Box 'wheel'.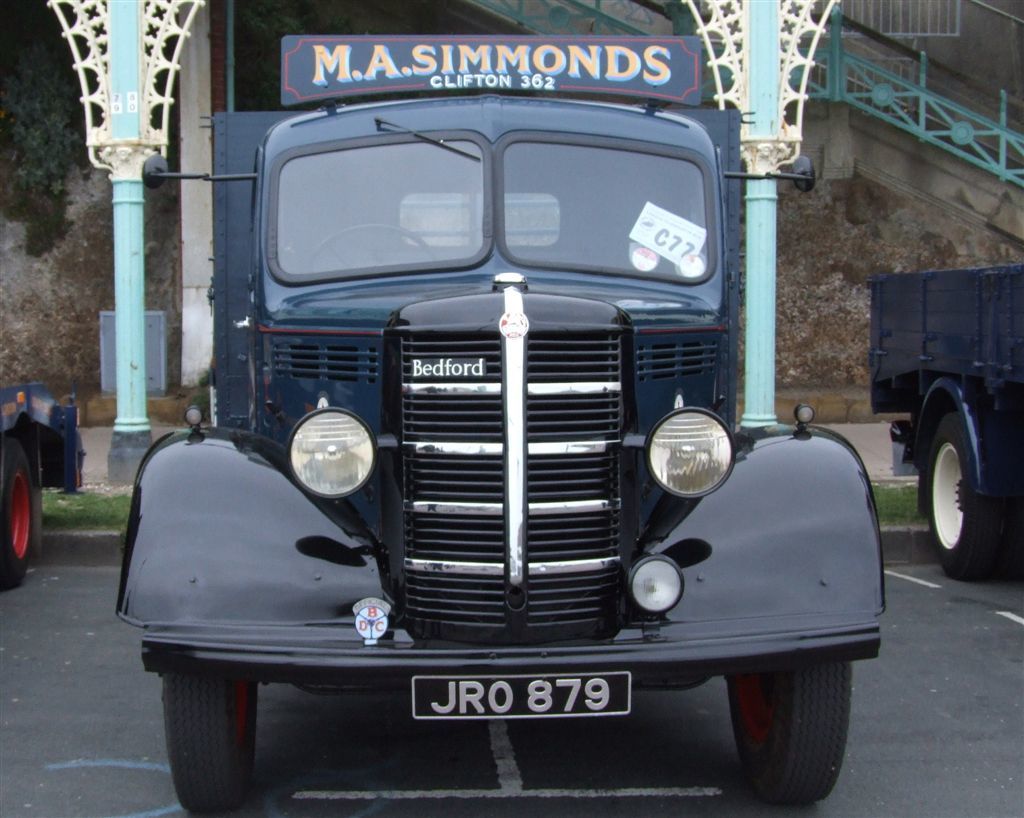
region(920, 408, 1015, 580).
